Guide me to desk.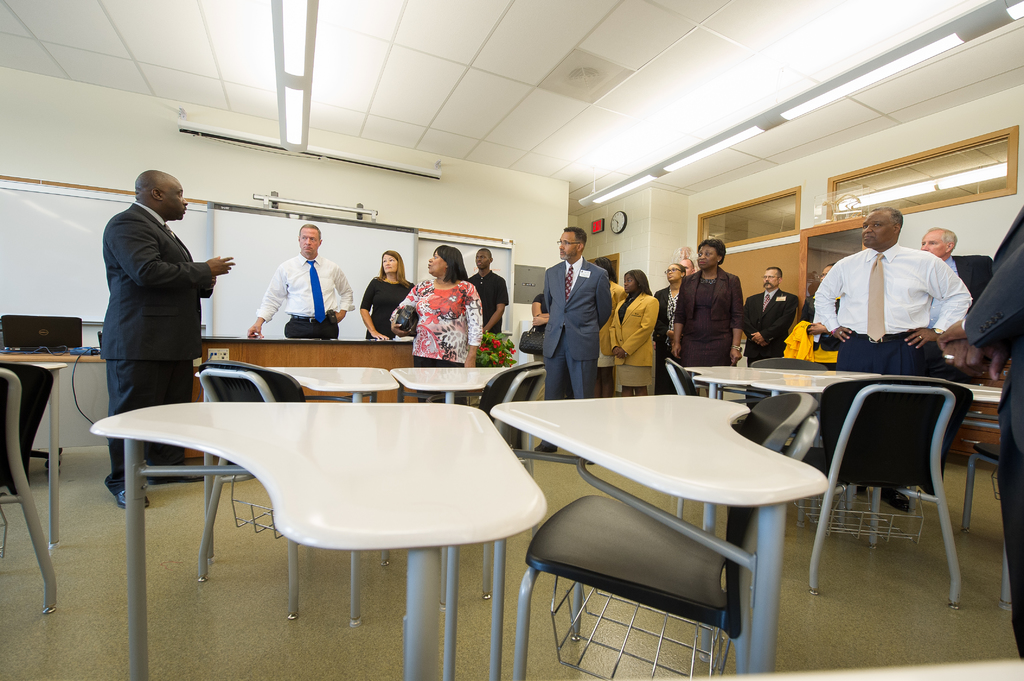
Guidance: box=[88, 398, 550, 680].
